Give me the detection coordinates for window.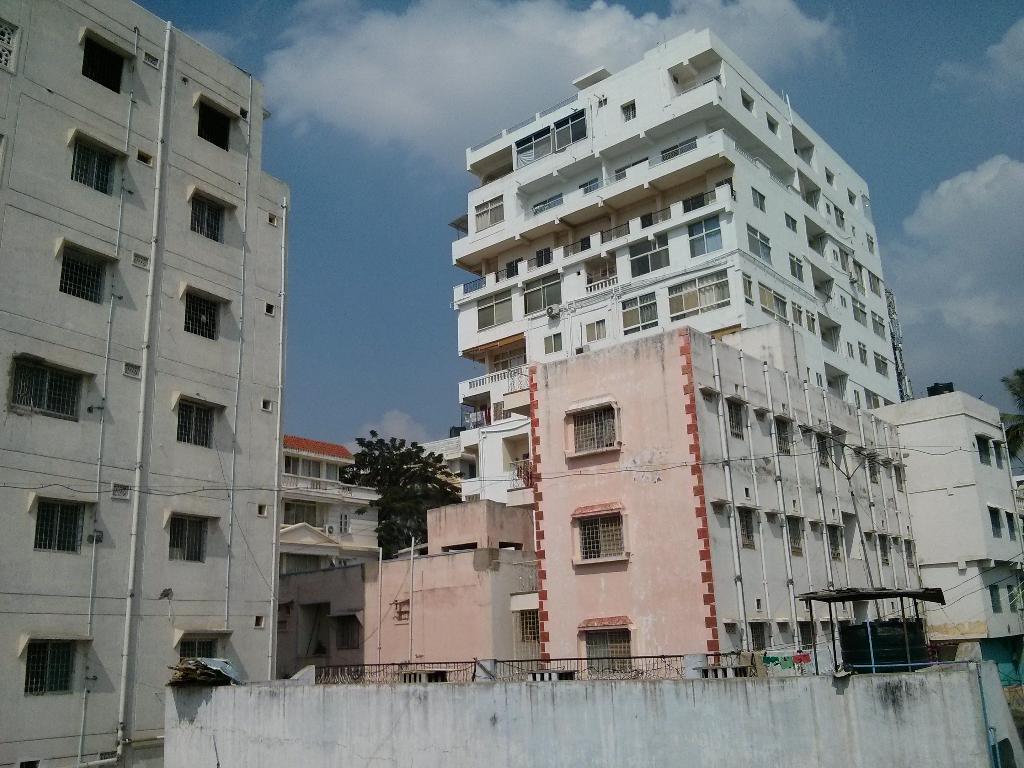
<bbox>824, 522, 844, 558</bbox>.
